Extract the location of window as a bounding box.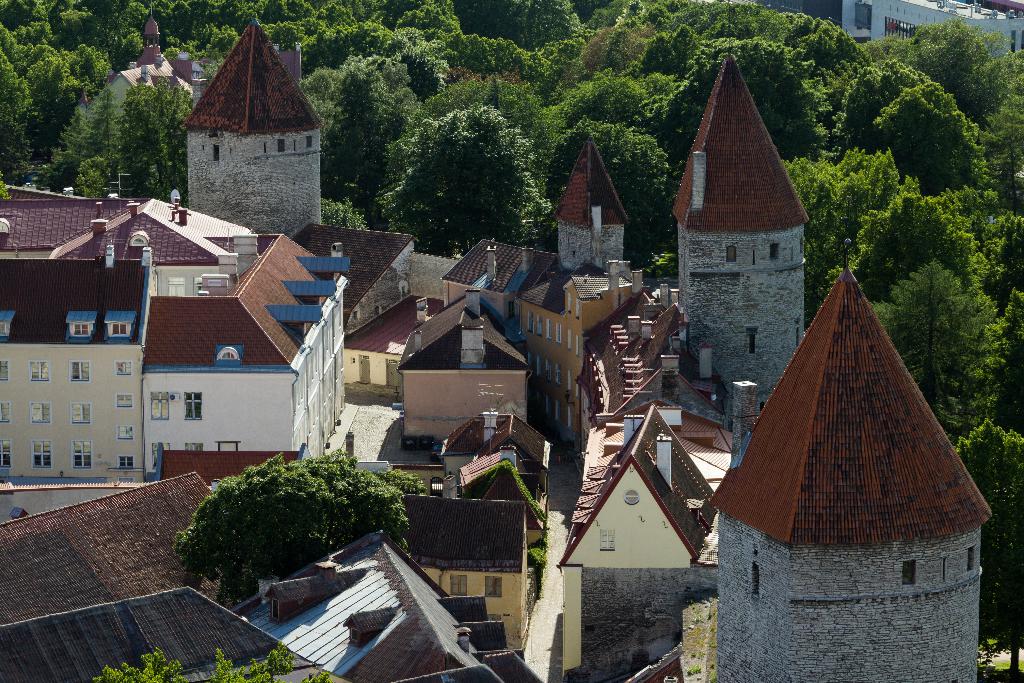
bbox=(31, 364, 47, 381).
